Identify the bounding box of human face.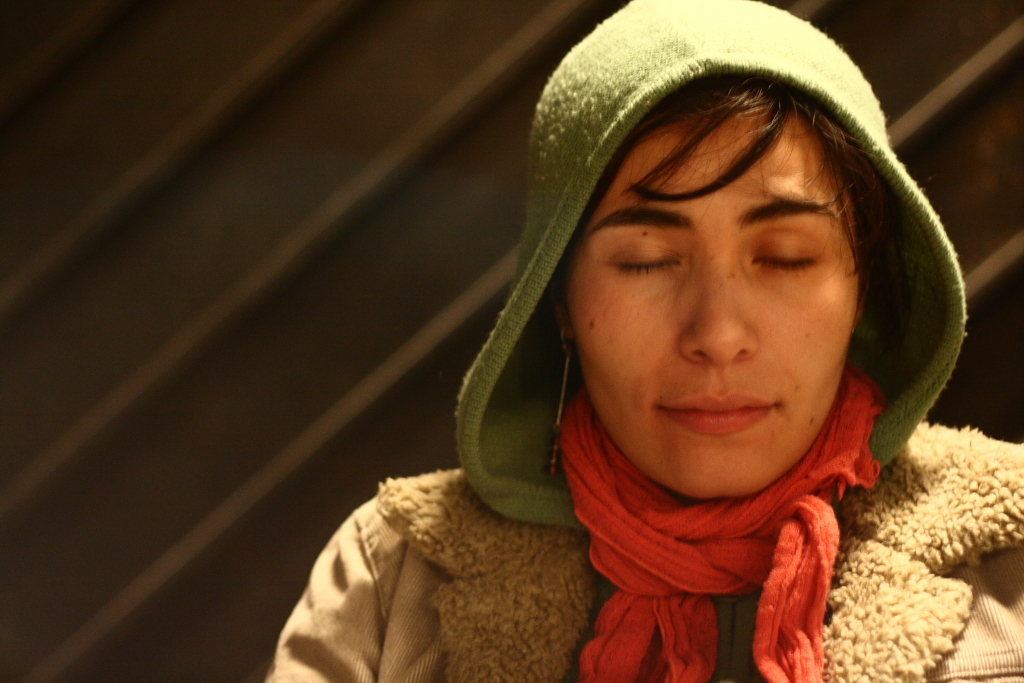
x1=560, y1=109, x2=860, y2=498.
